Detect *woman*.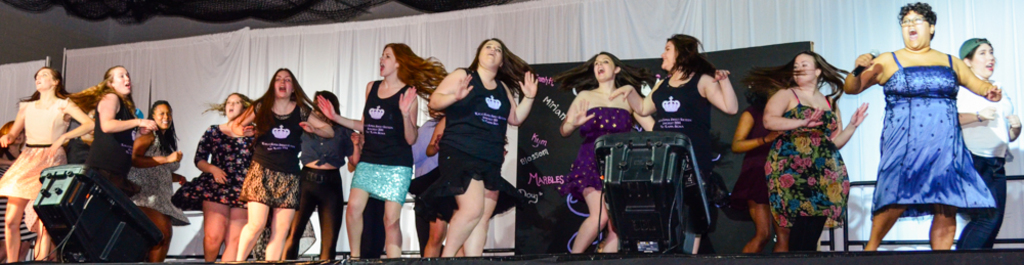
Detected at (558, 51, 656, 251).
